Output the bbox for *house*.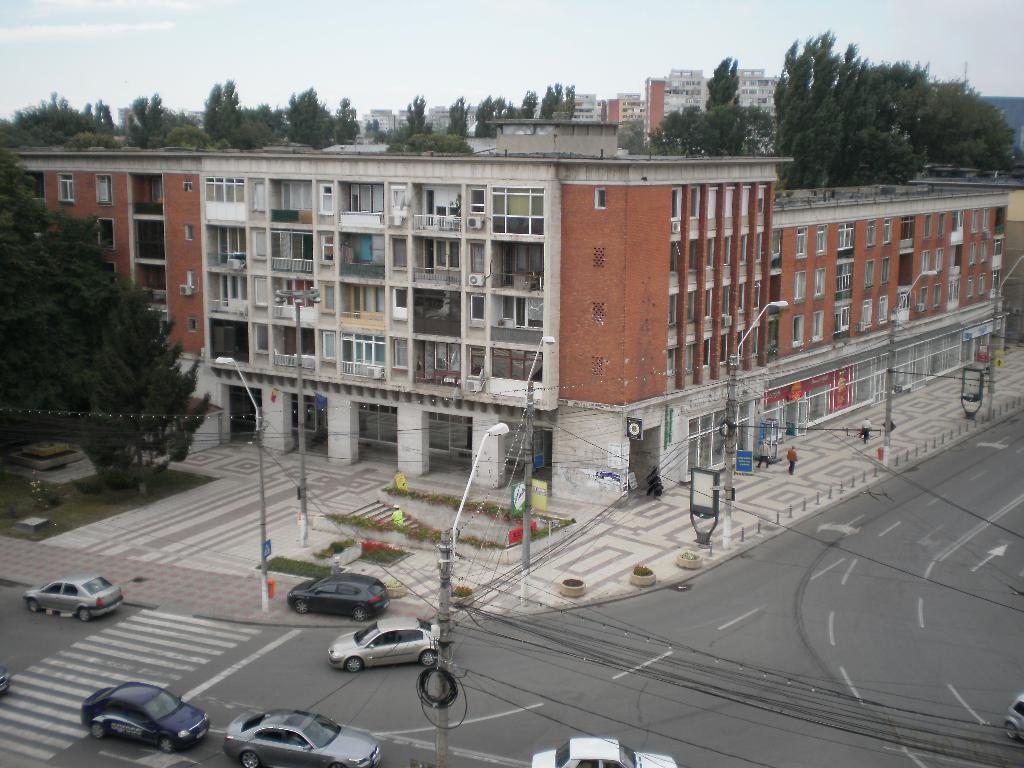
x1=564, y1=84, x2=660, y2=150.
